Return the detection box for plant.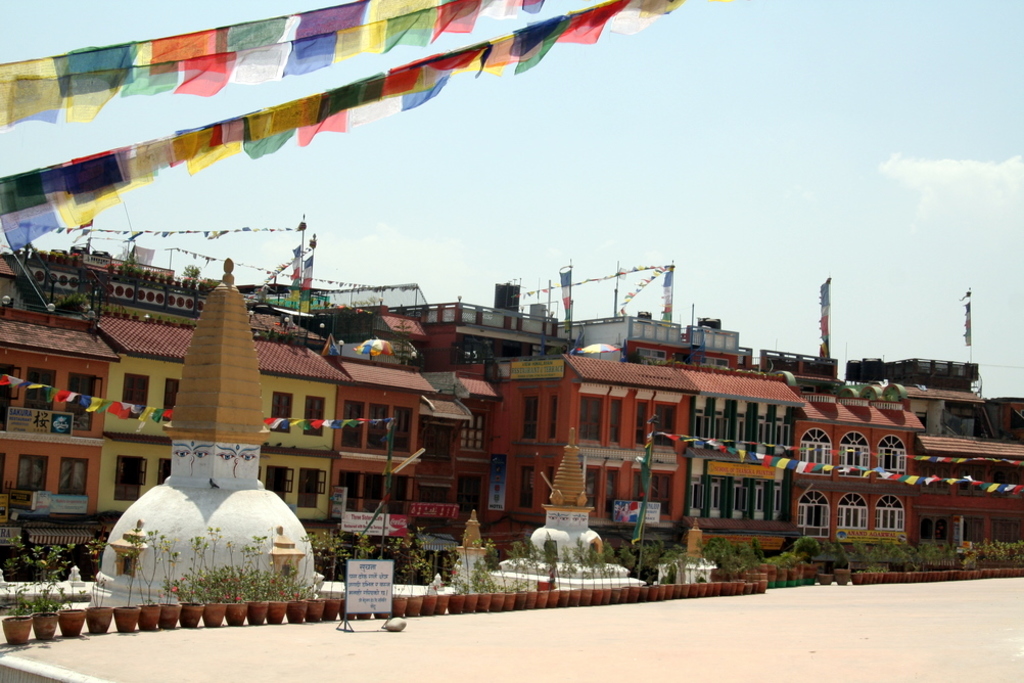
l=119, t=511, r=134, b=616.
